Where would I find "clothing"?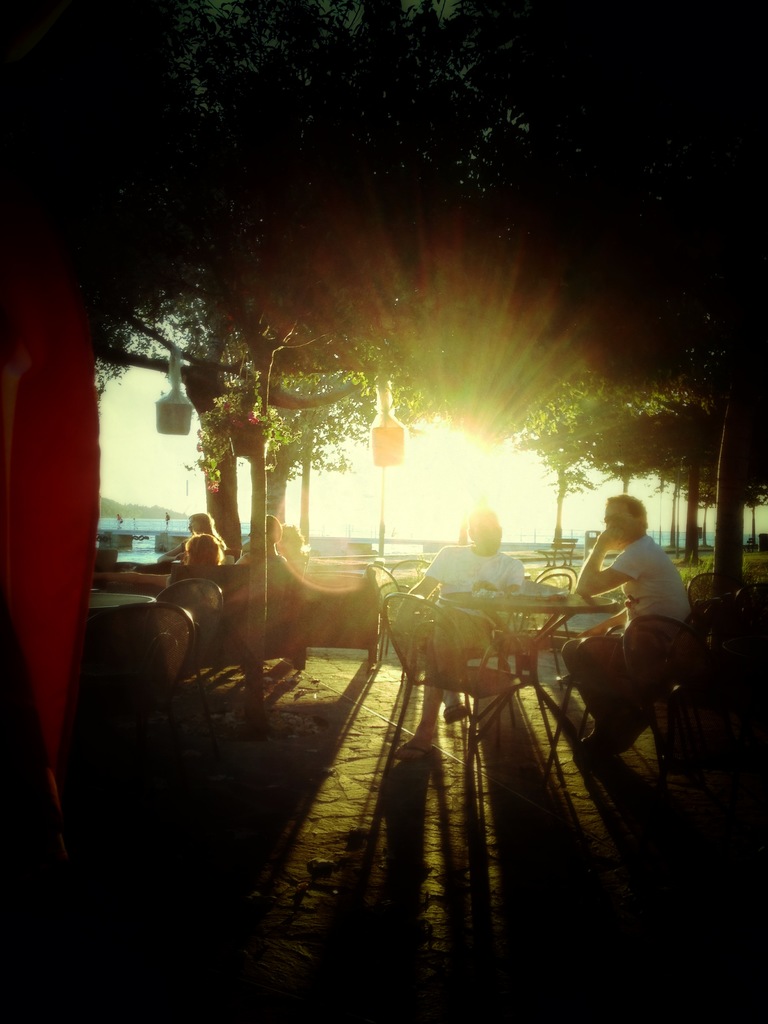
At x1=428 y1=547 x2=518 y2=591.
